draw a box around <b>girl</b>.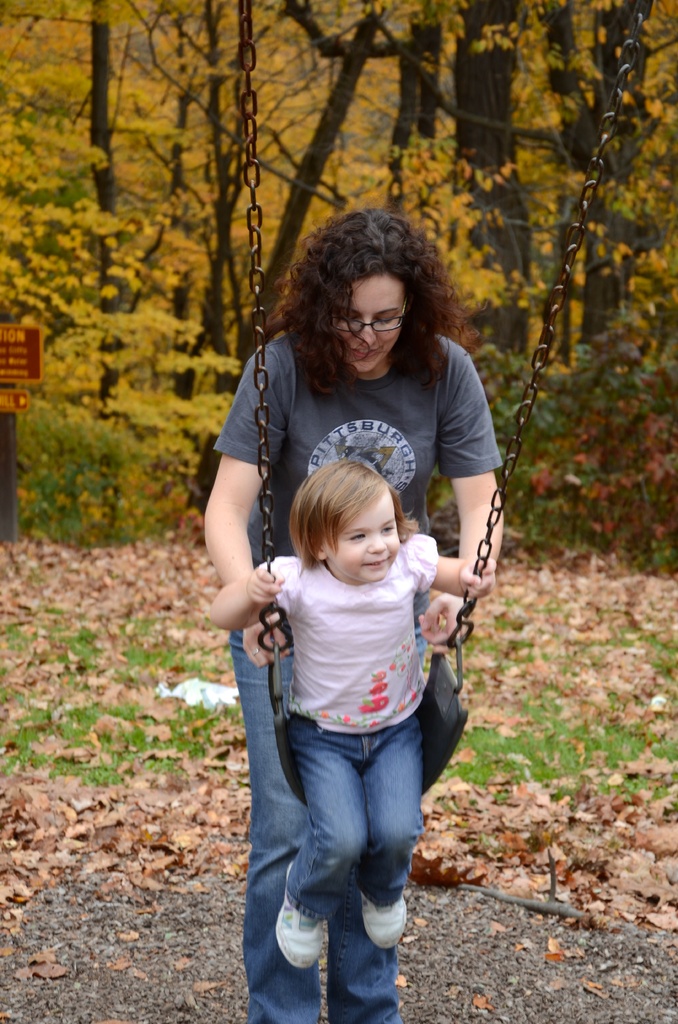
l=207, t=459, r=499, b=971.
